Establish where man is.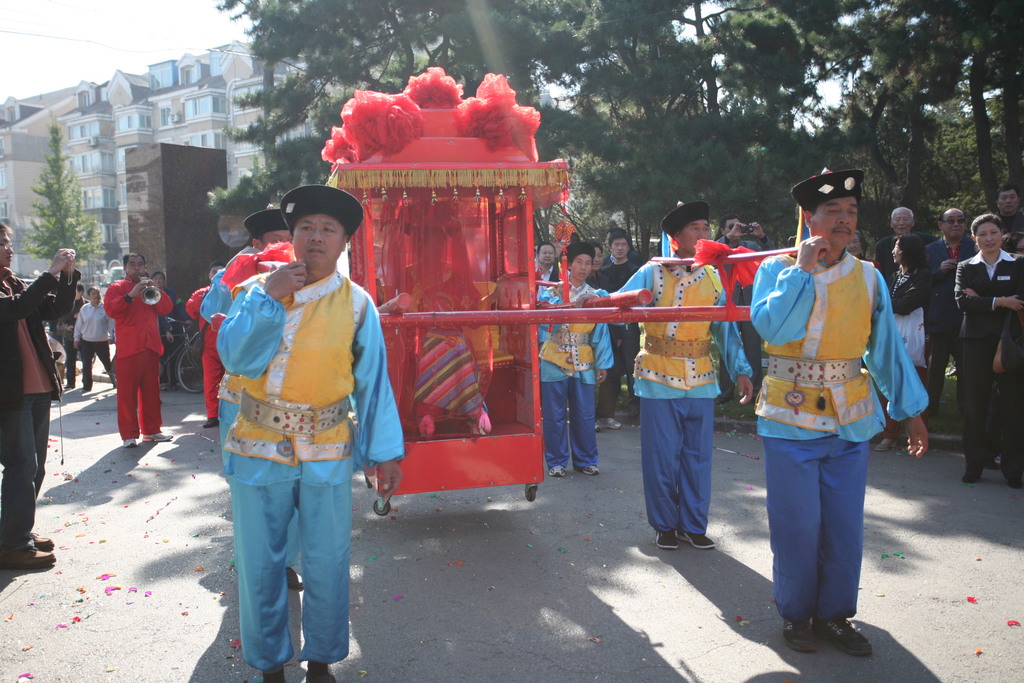
Established at select_region(613, 200, 758, 555).
